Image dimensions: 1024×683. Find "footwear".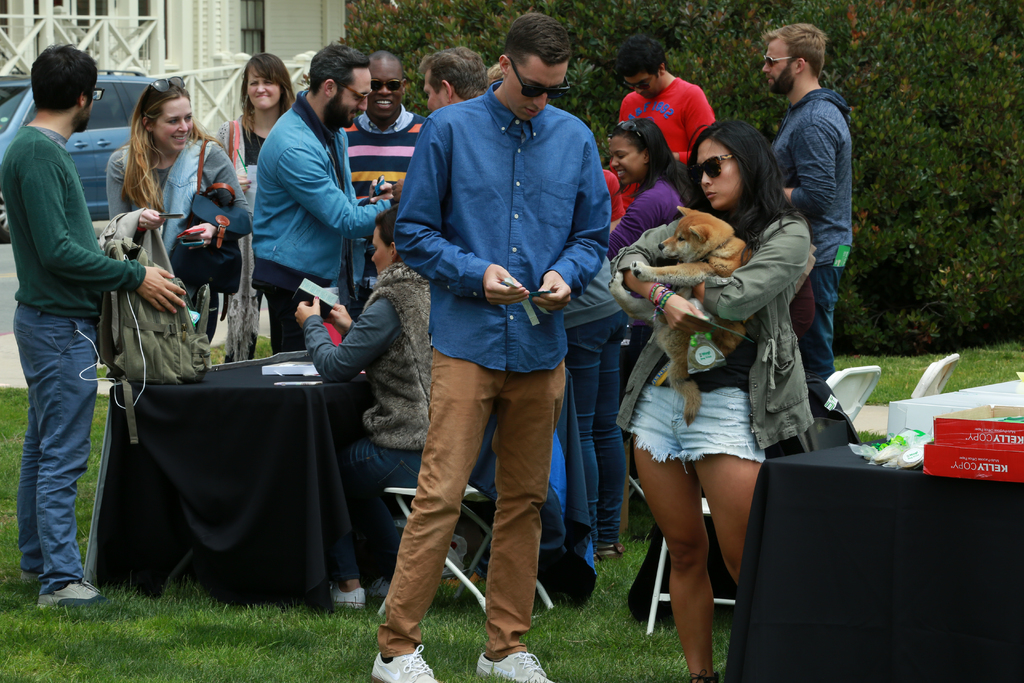
bbox=(595, 545, 625, 562).
